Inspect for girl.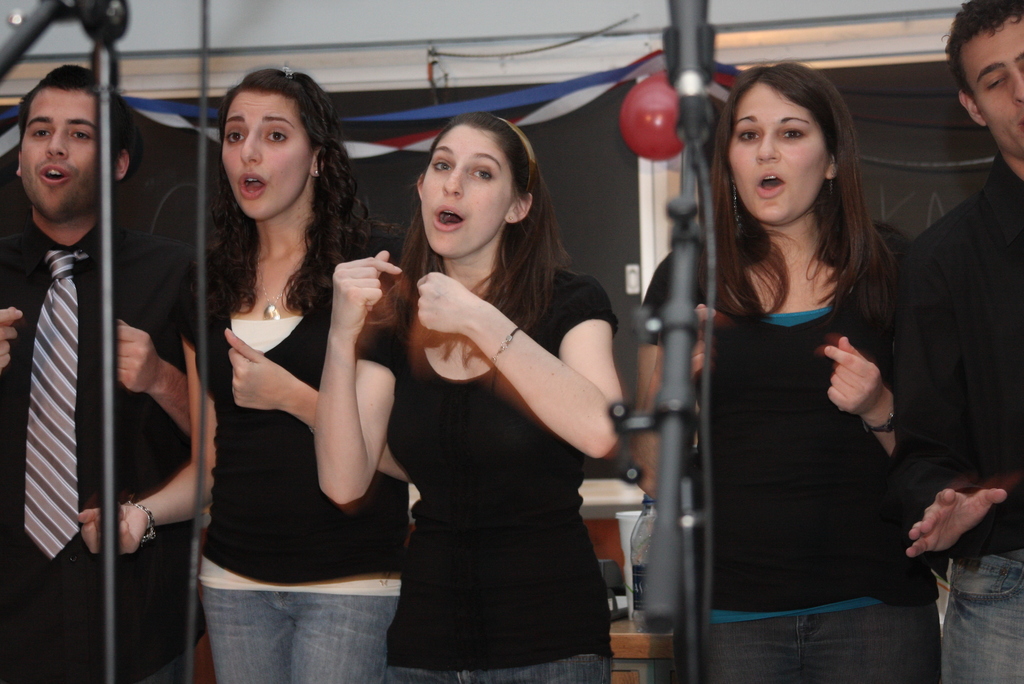
Inspection: bbox=[77, 63, 412, 681].
